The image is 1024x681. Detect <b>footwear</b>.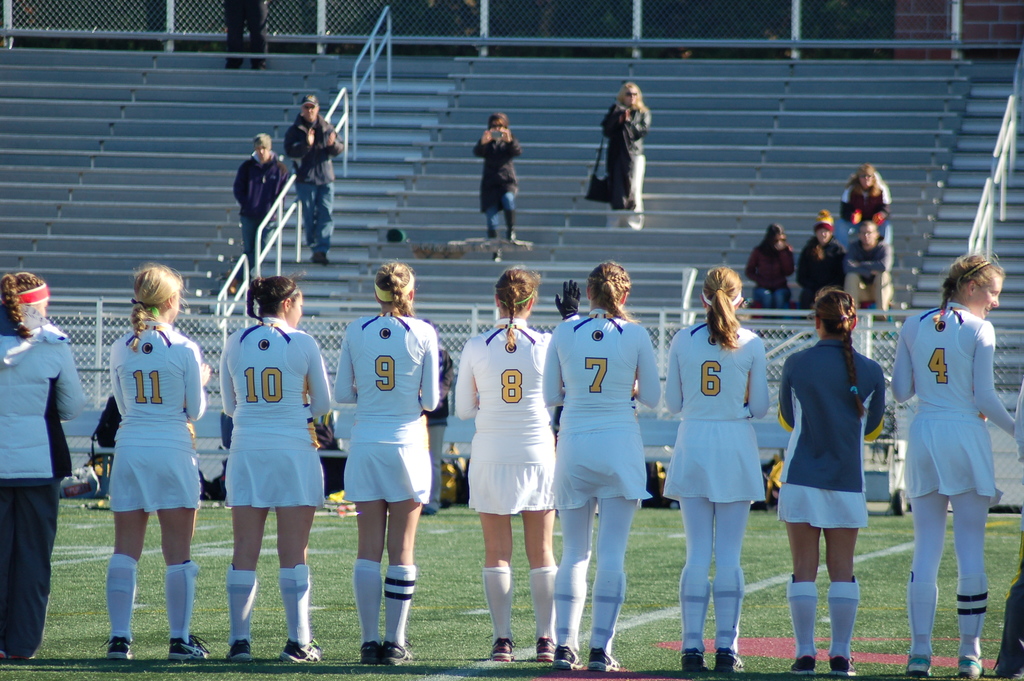
Detection: detection(107, 636, 132, 661).
